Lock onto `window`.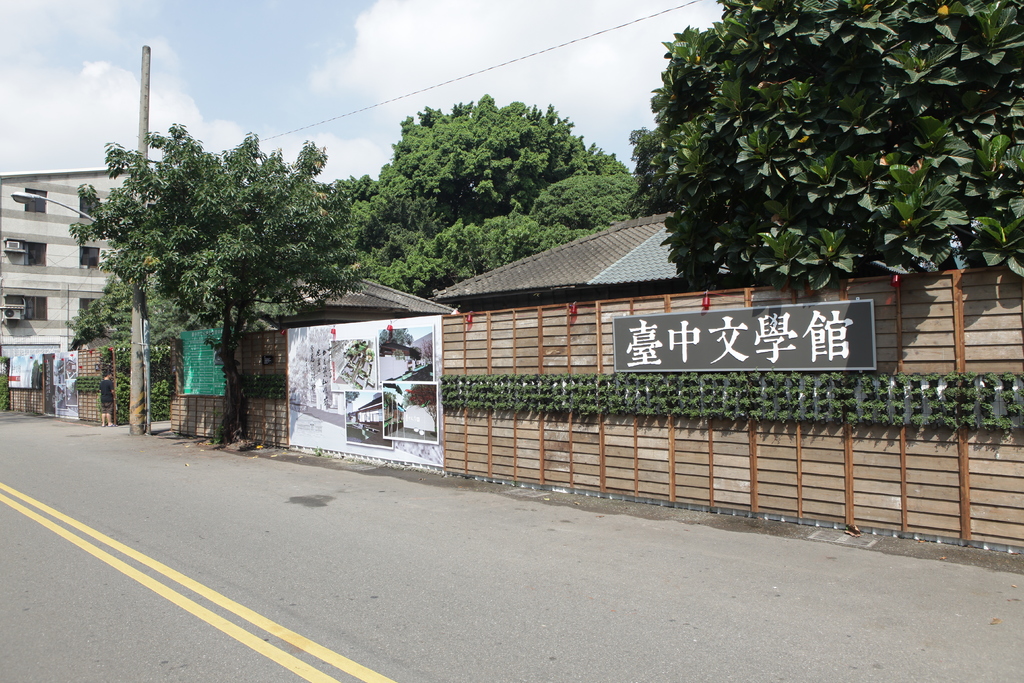
Locked: <region>0, 292, 49, 325</region>.
